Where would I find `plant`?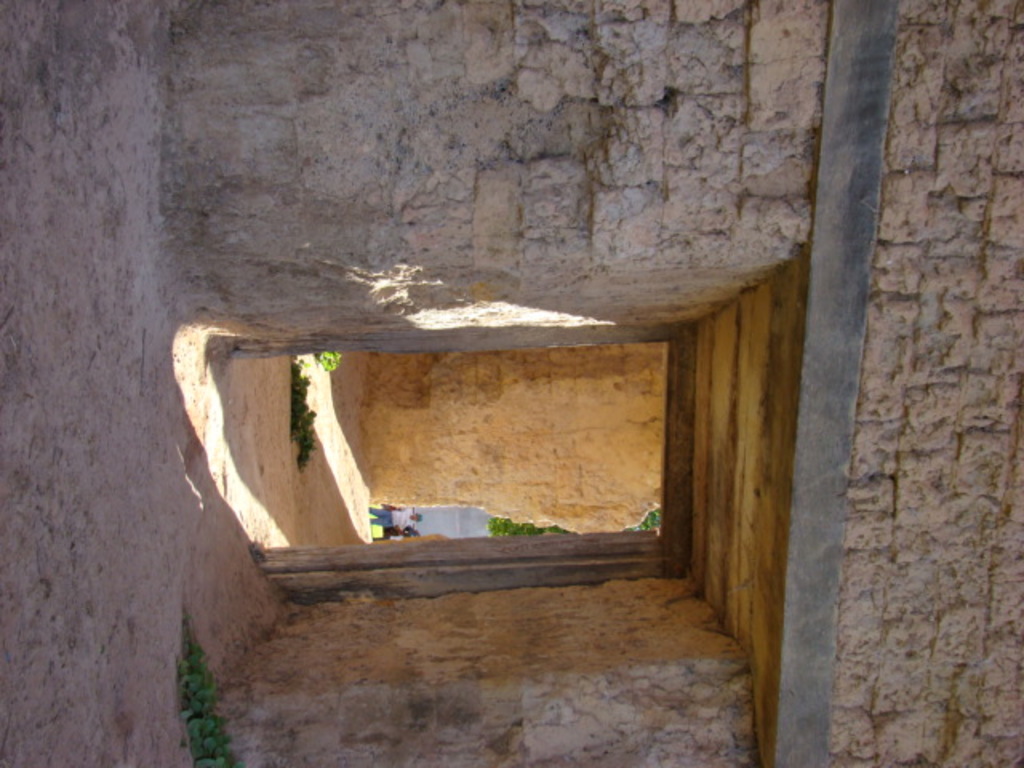
At BBox(285, 357, 314, 474).
